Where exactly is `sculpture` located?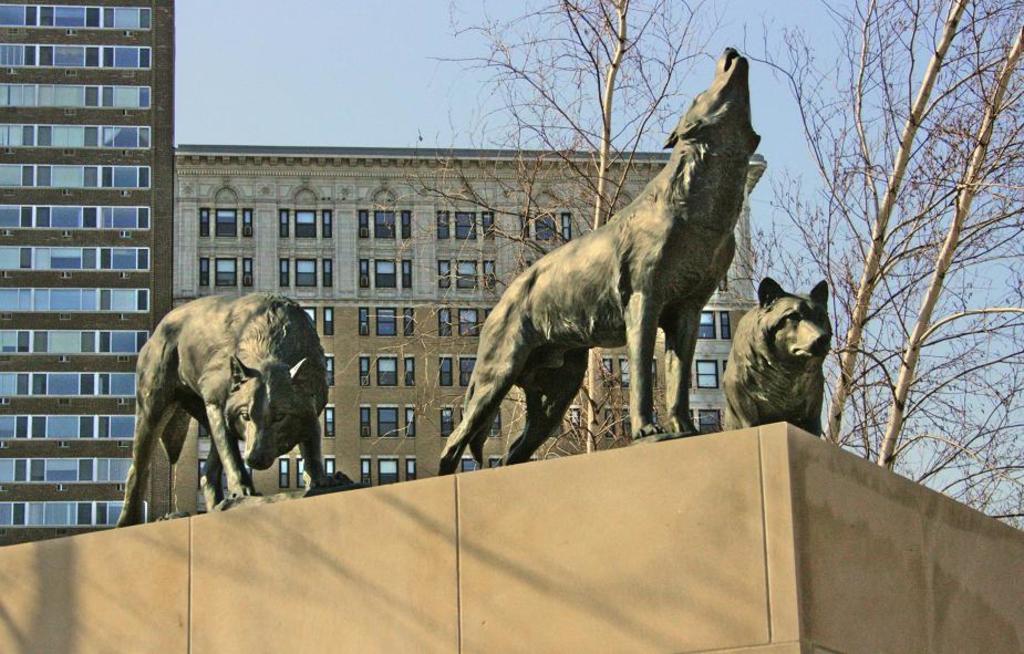
Its bounding box is [416,33,762,461].
